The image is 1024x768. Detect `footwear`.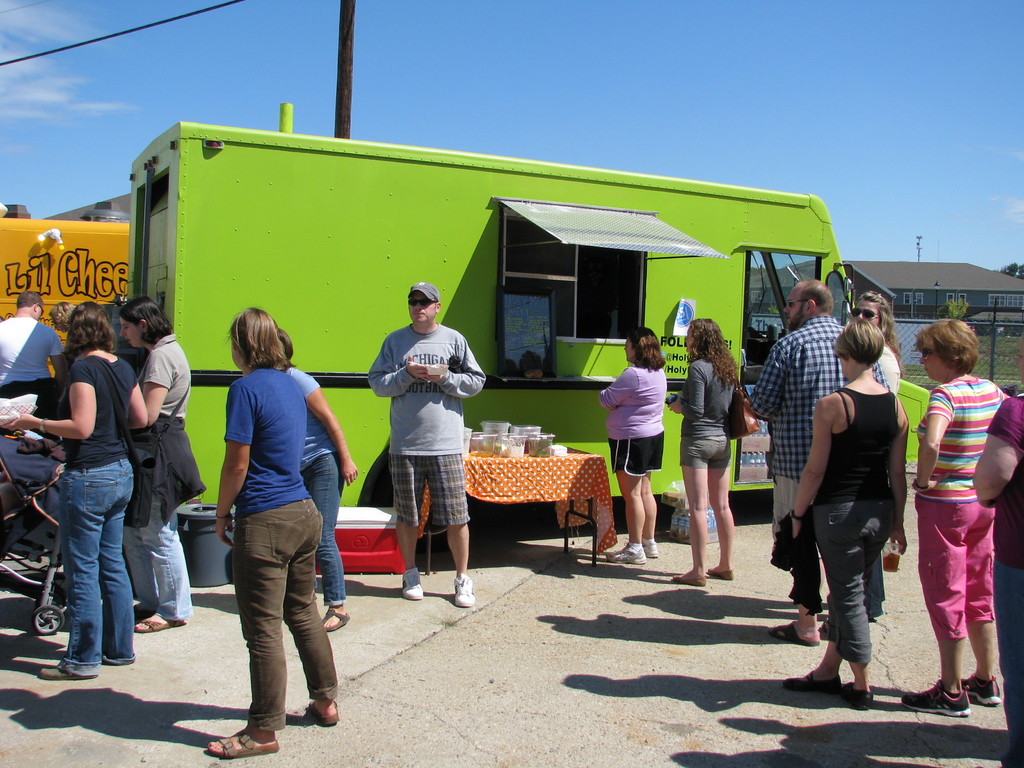
Detection: x1=400, y1=564, x2=440, y2=611.
